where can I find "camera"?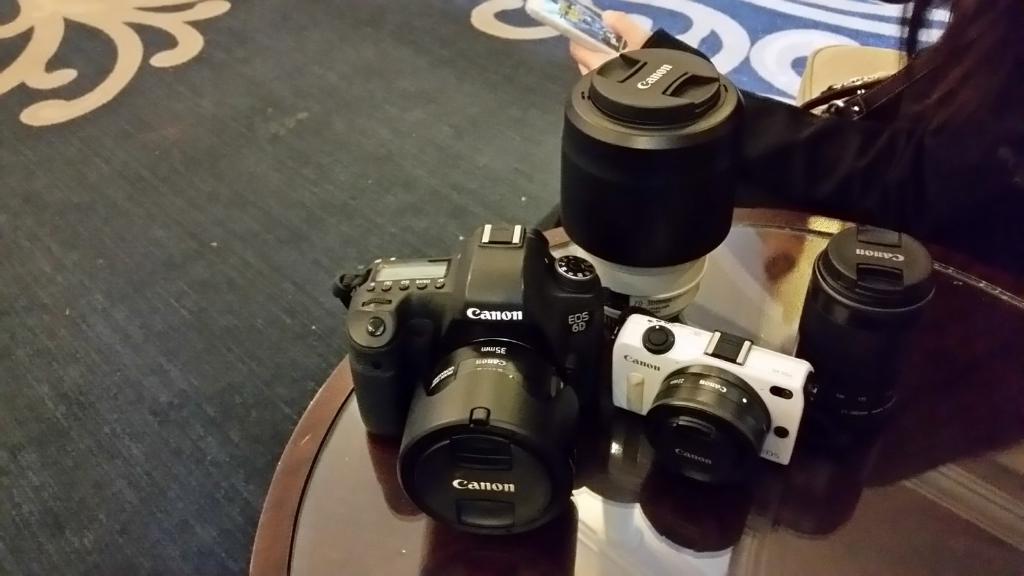
You can find it at [604,310,817,511].
